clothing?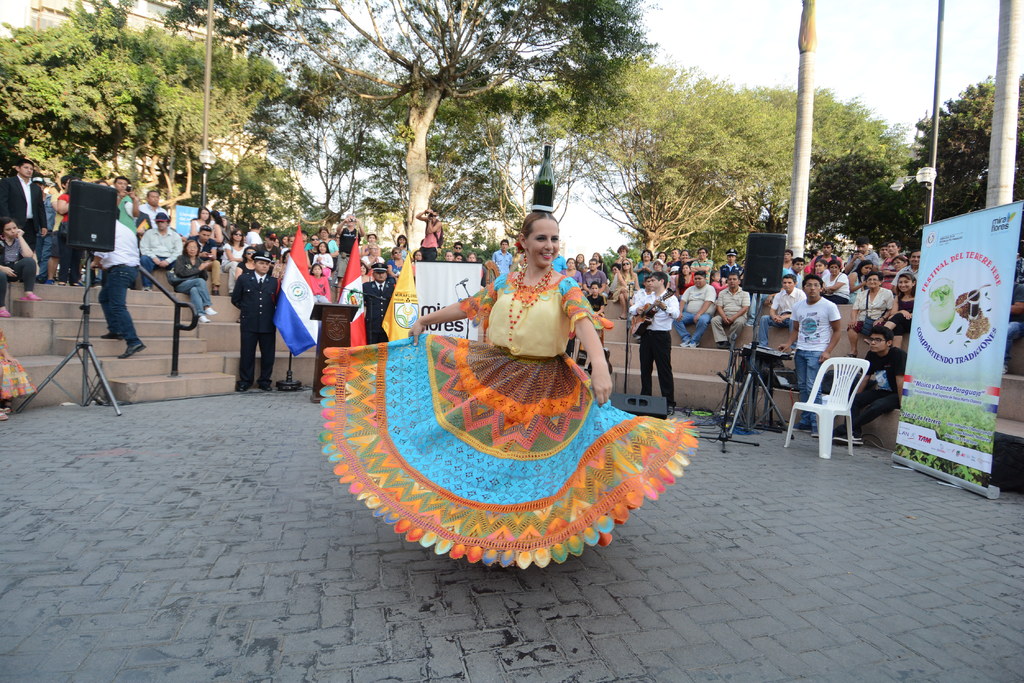
[x1=244, y1=229, x2=264, y2=248]
